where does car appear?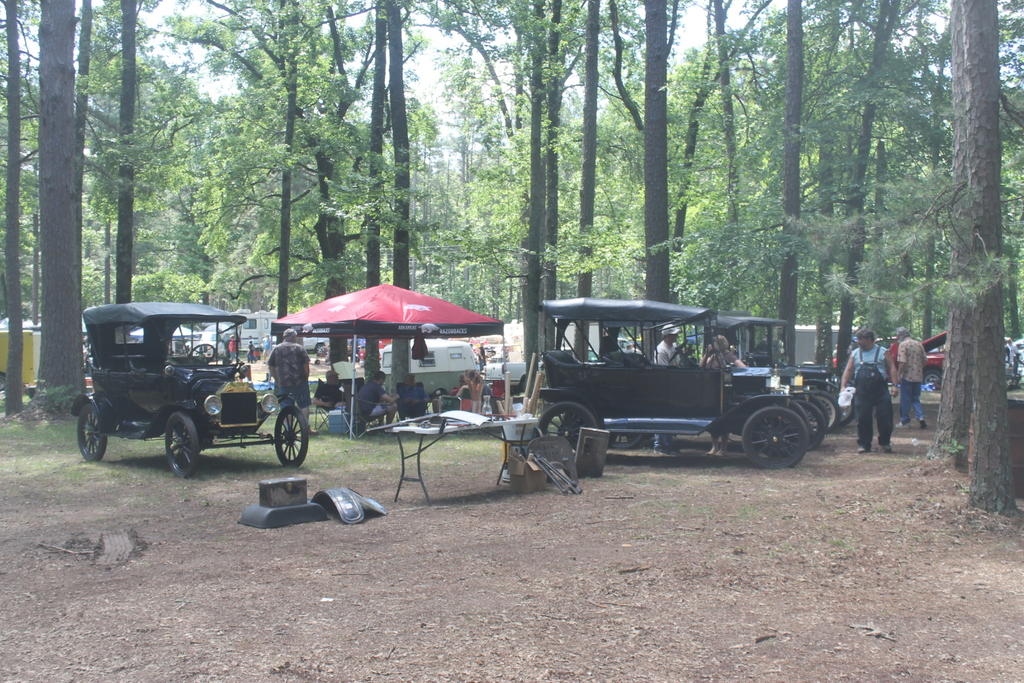
Appears at bbox=(536, 293, 815, 460).
